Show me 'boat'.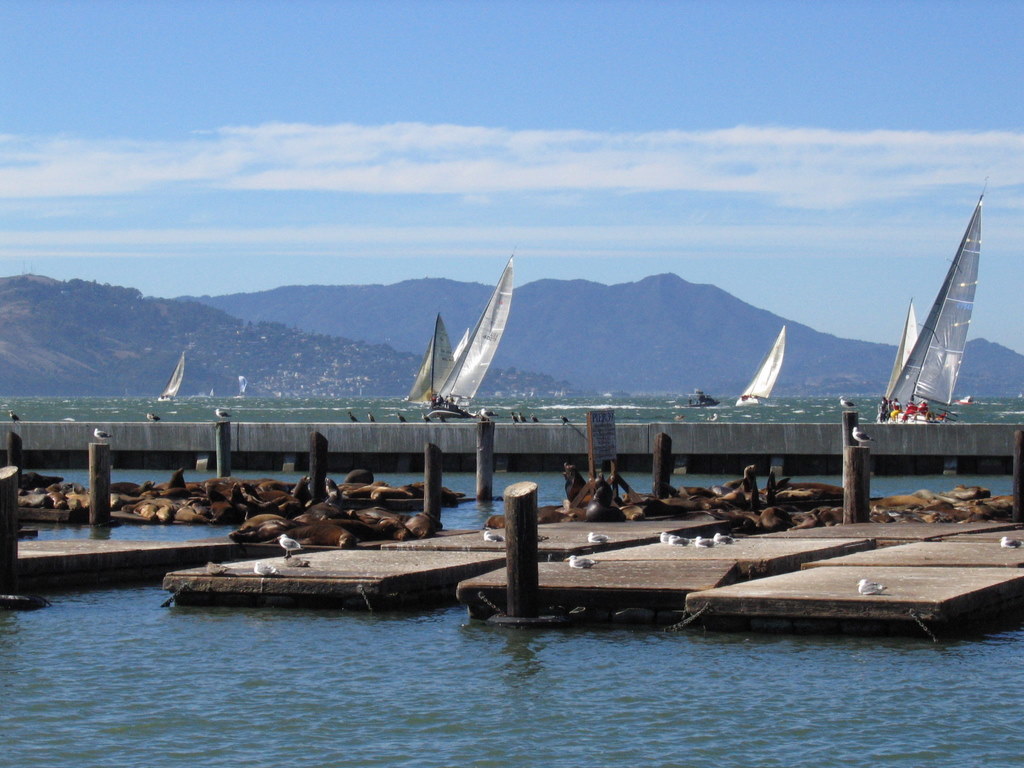
'boat' is here: box(689, 393, 719, 408).
